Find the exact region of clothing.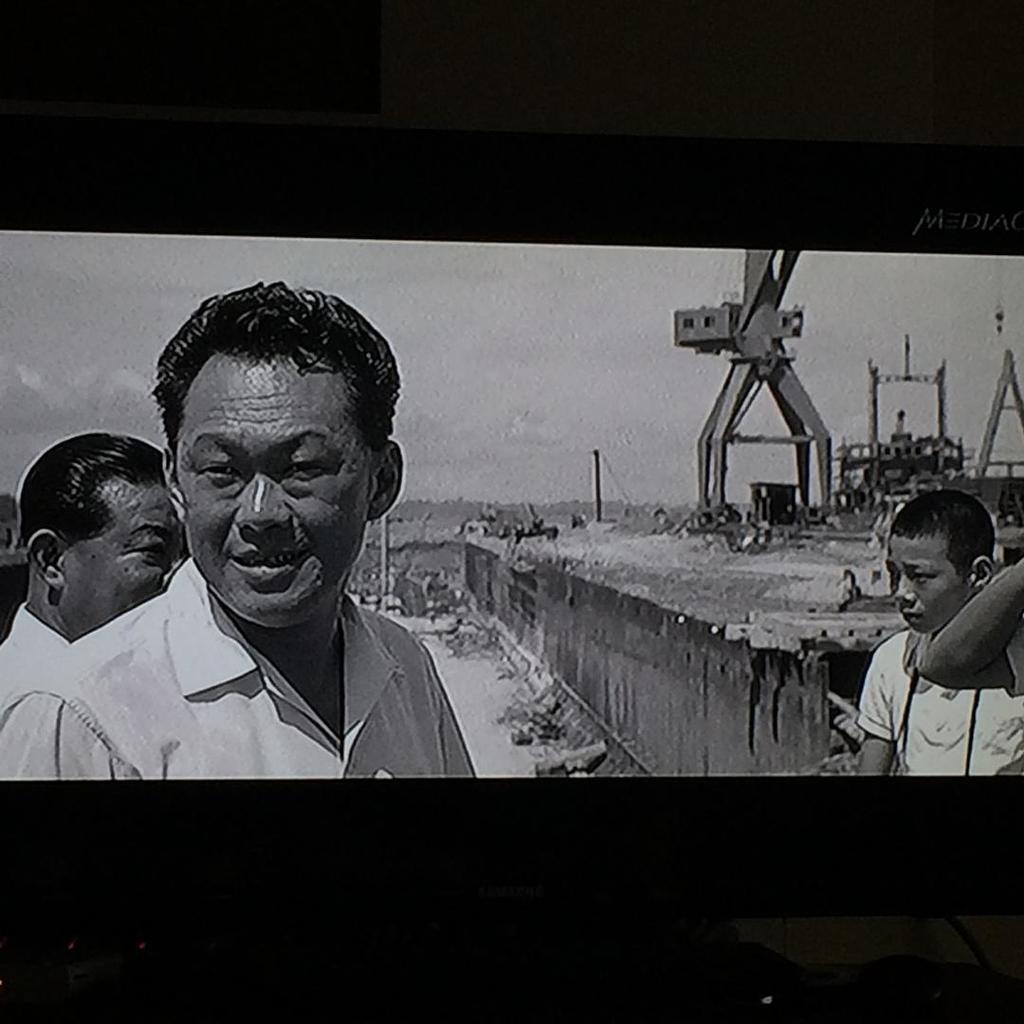
Exact region: [left=4, top=592, right=64, bottom=718].
